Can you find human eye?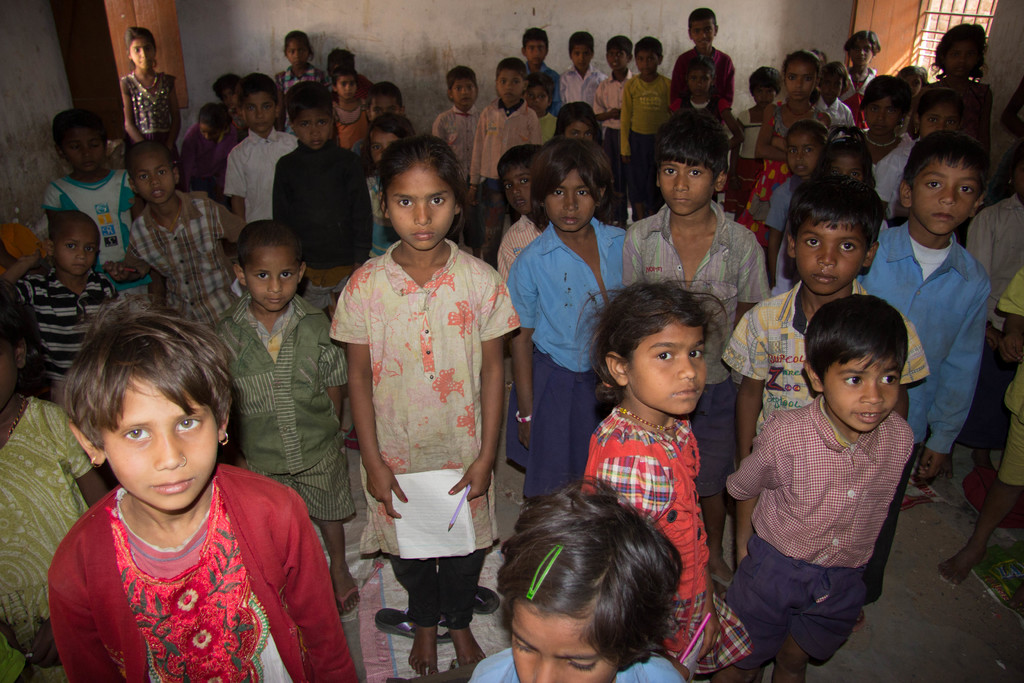
Yes, bounding box: locate(690, 75, 695, 81).
